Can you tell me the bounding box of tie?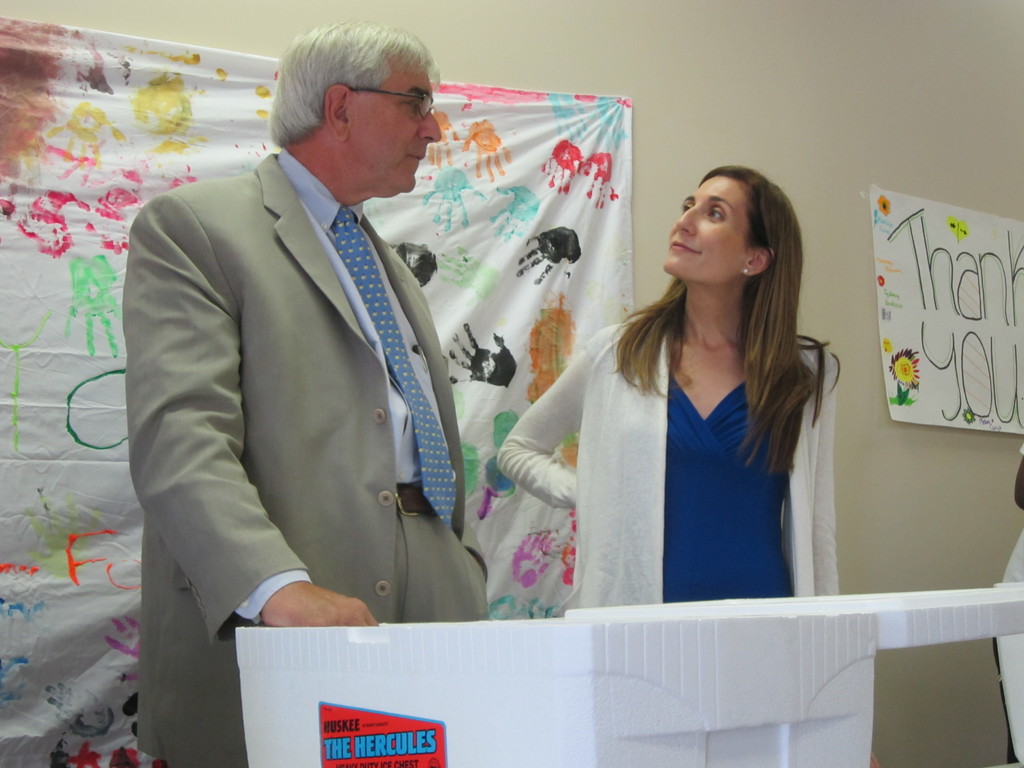
<bbox>332, 204, 461, 532</bbox>.
